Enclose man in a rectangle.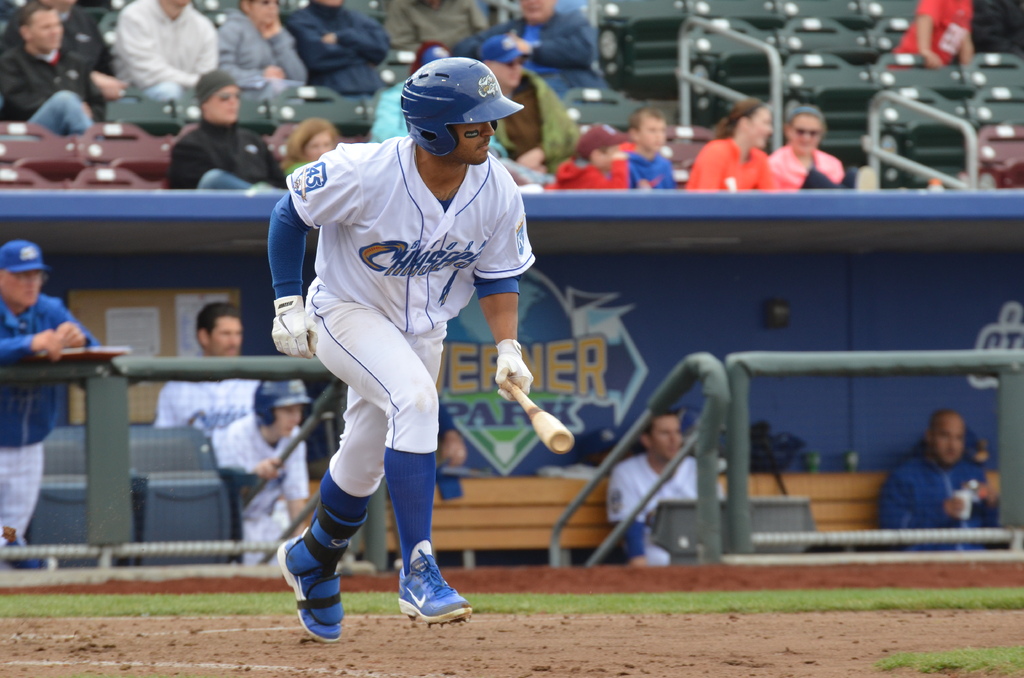
locate(168, 71, 292, 190).
